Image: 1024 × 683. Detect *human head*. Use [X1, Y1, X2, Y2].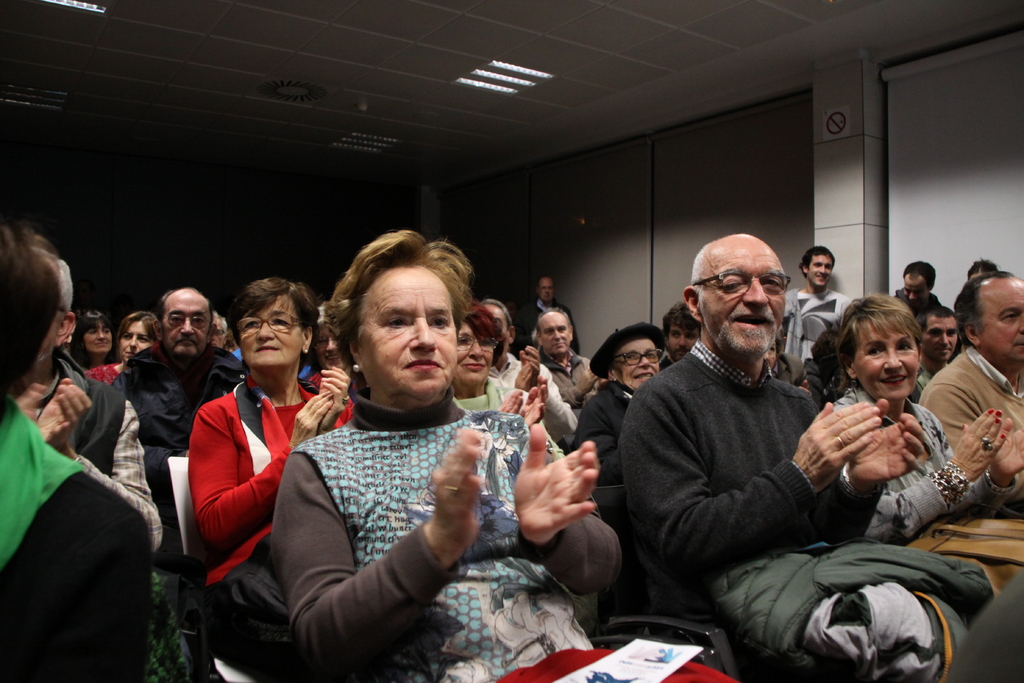
[230, 278, 319, 375].
